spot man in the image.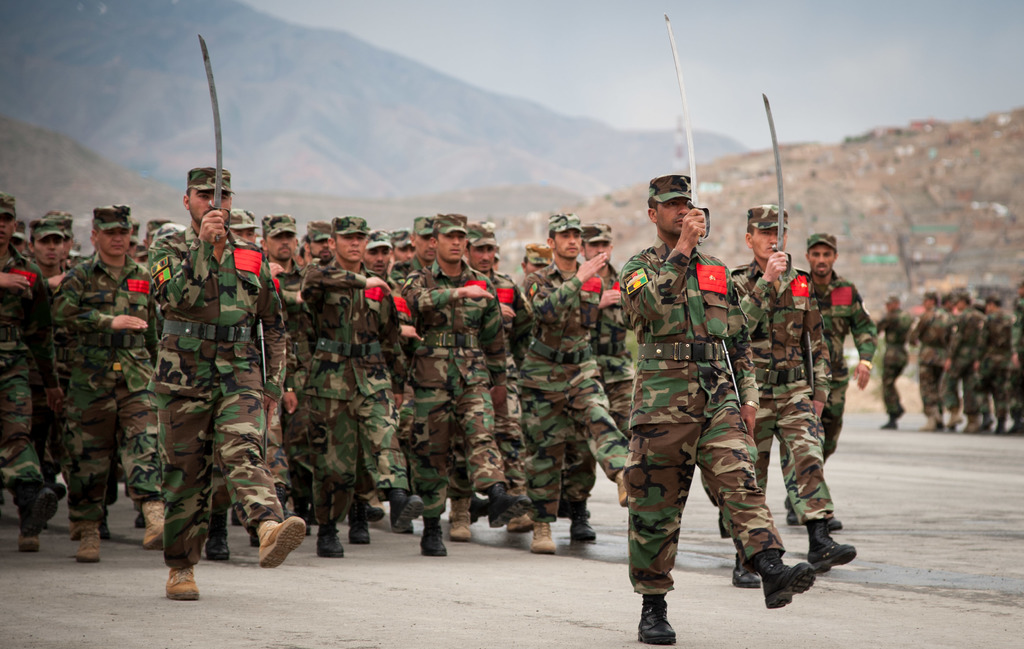
man found at {"x1": 255, "y1": 203, "x2": 313, "y2": 530}.
